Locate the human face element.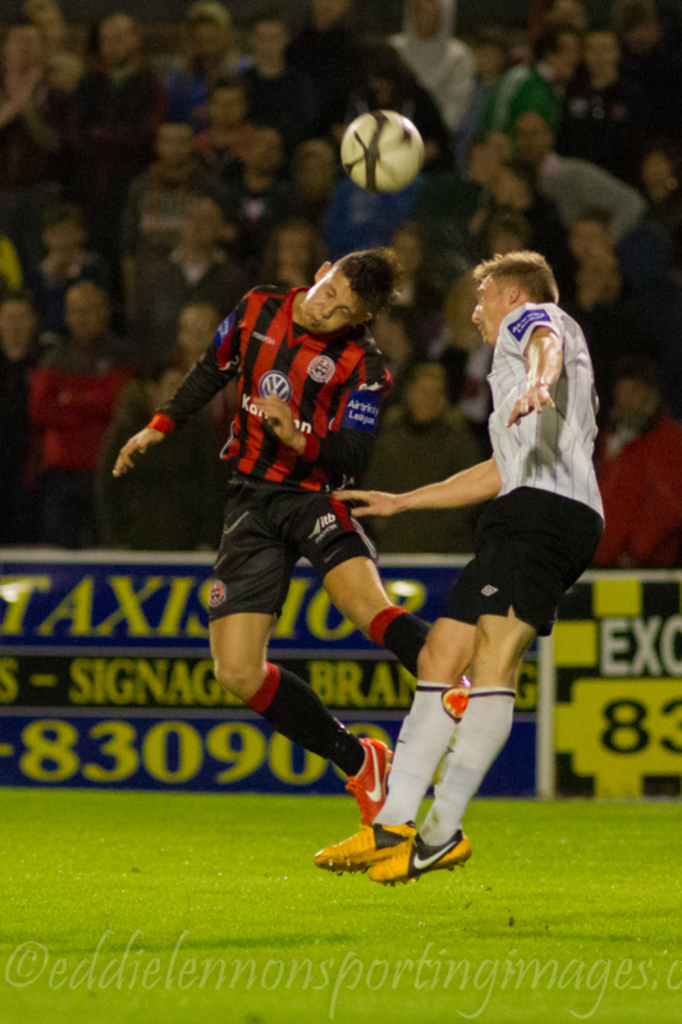
Element bbox: bbox(163, 128, 196, 170).
